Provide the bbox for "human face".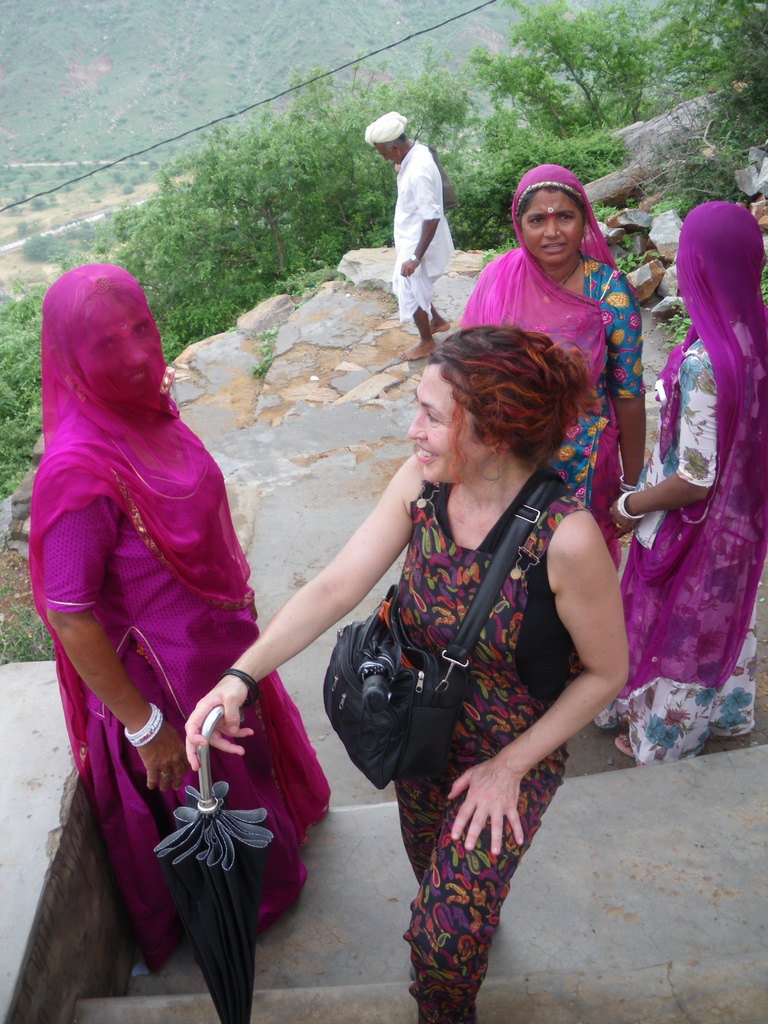
377/140/398/164.
